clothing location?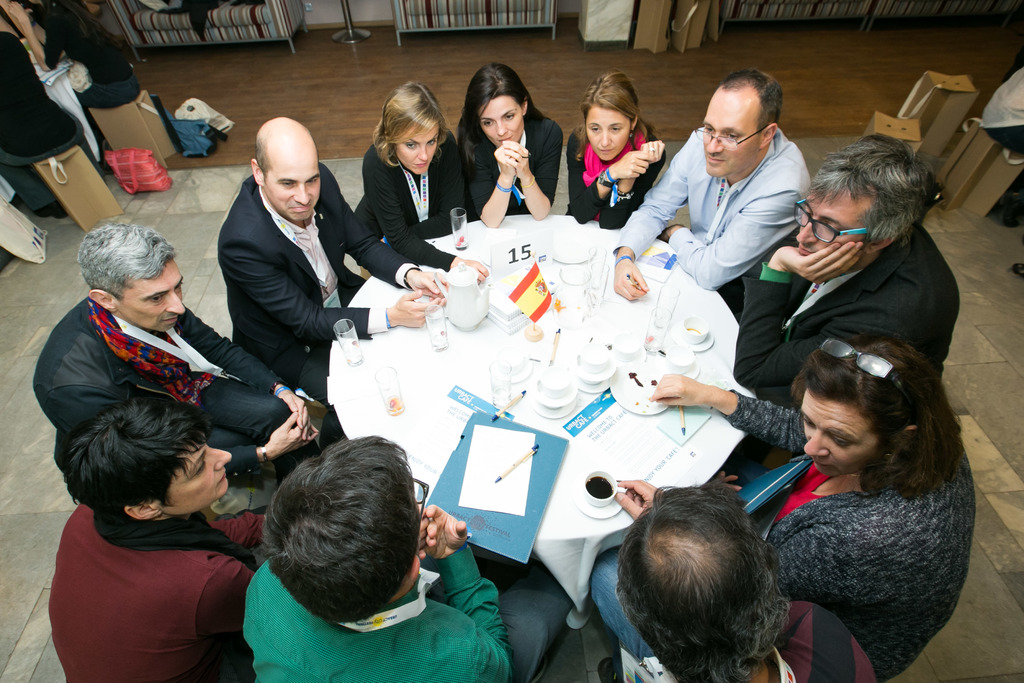
crop(0, 31, 116, 165)
